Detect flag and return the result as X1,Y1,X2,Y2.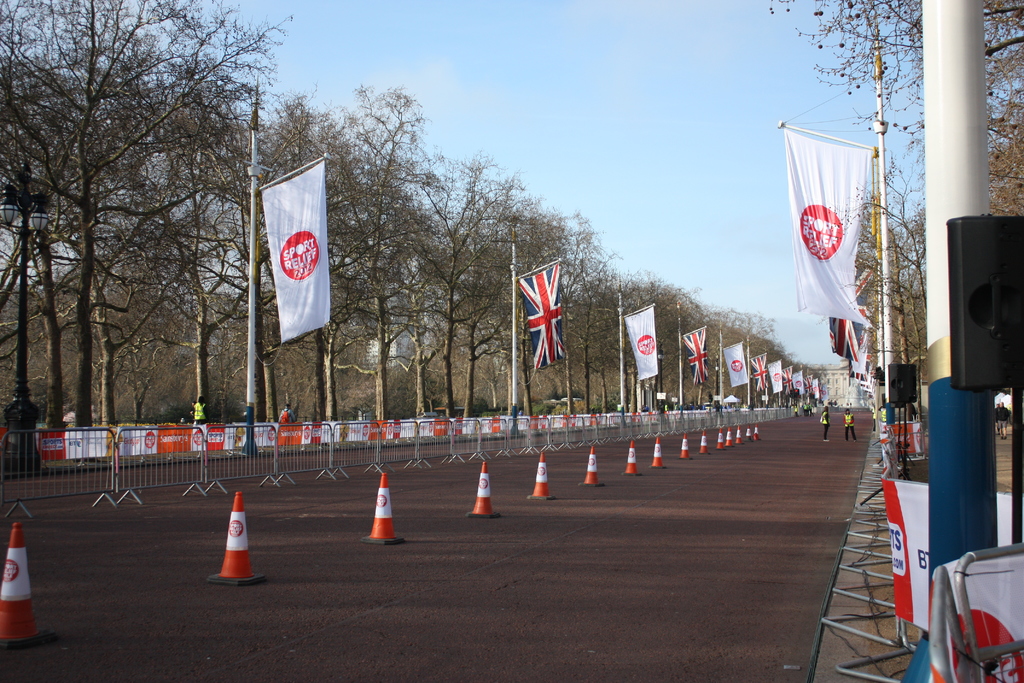
516,254,564,372.
